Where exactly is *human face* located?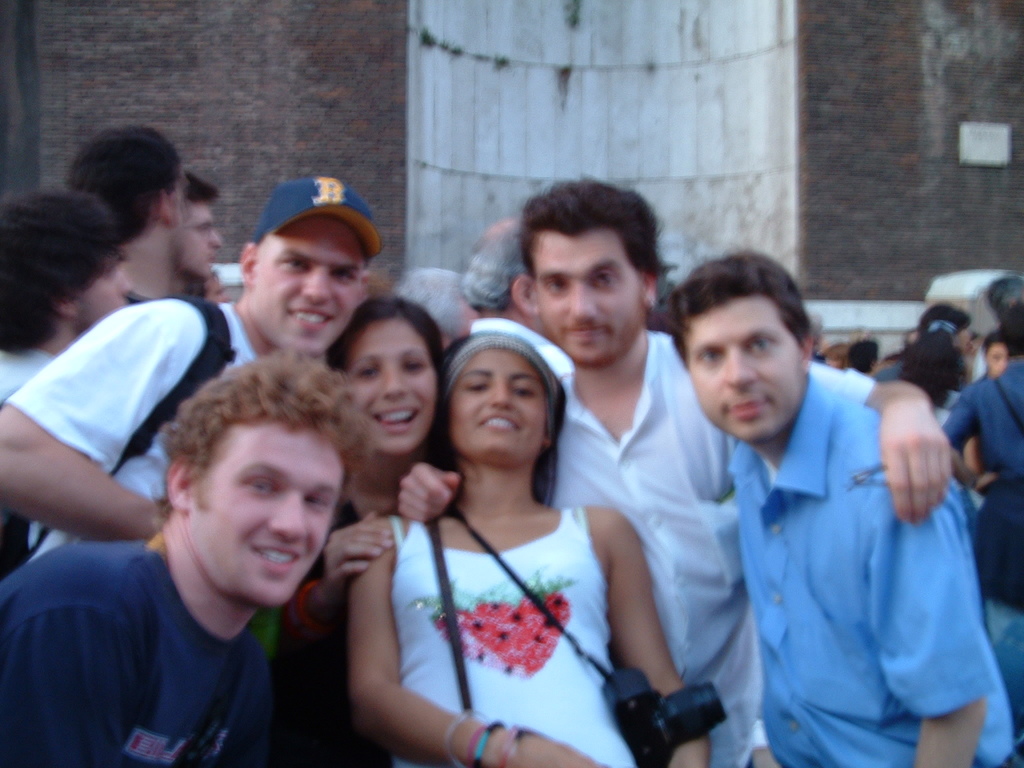
Its bounding box is <box>182,202,224,274</box>.
